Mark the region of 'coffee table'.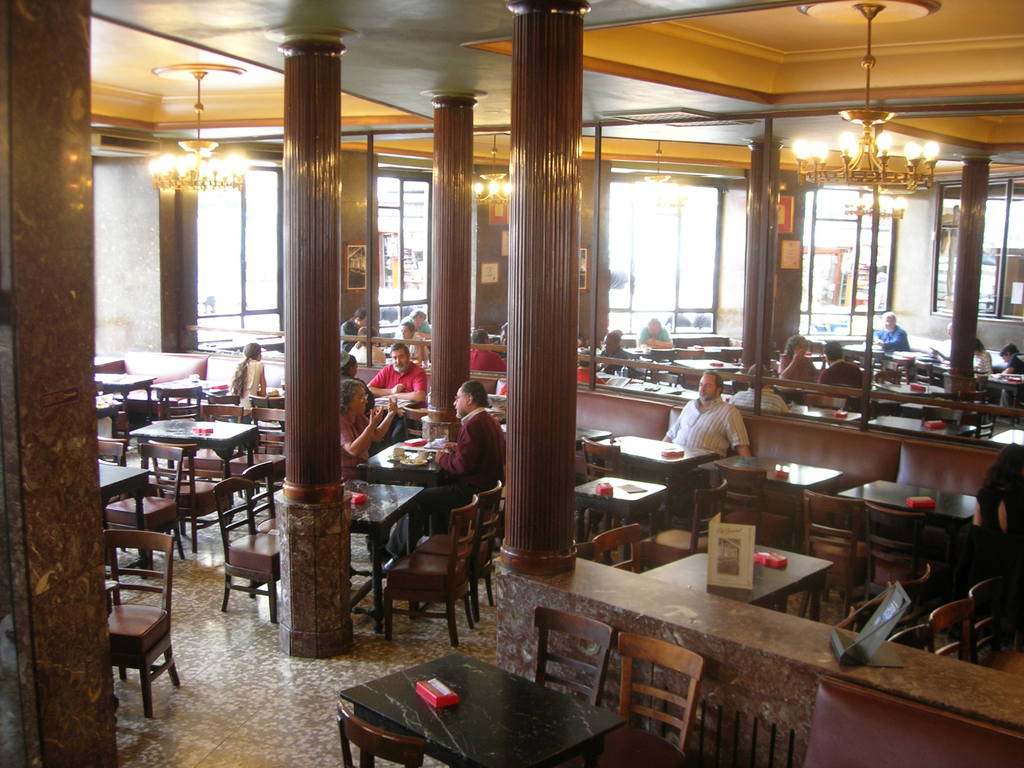
Region: bbox=[156, 372, 220, 414].
